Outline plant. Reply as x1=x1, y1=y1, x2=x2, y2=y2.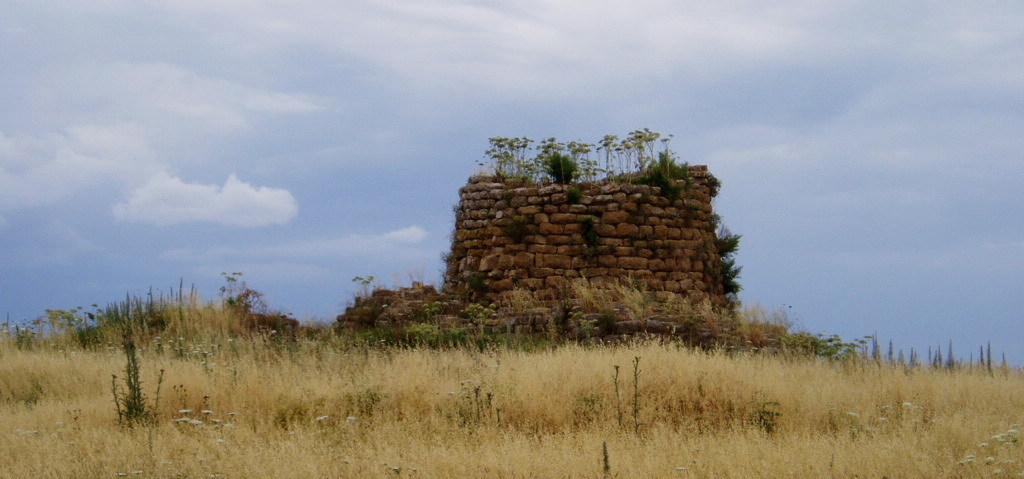
x1=710, y1=212, x2=726, y2=237.
